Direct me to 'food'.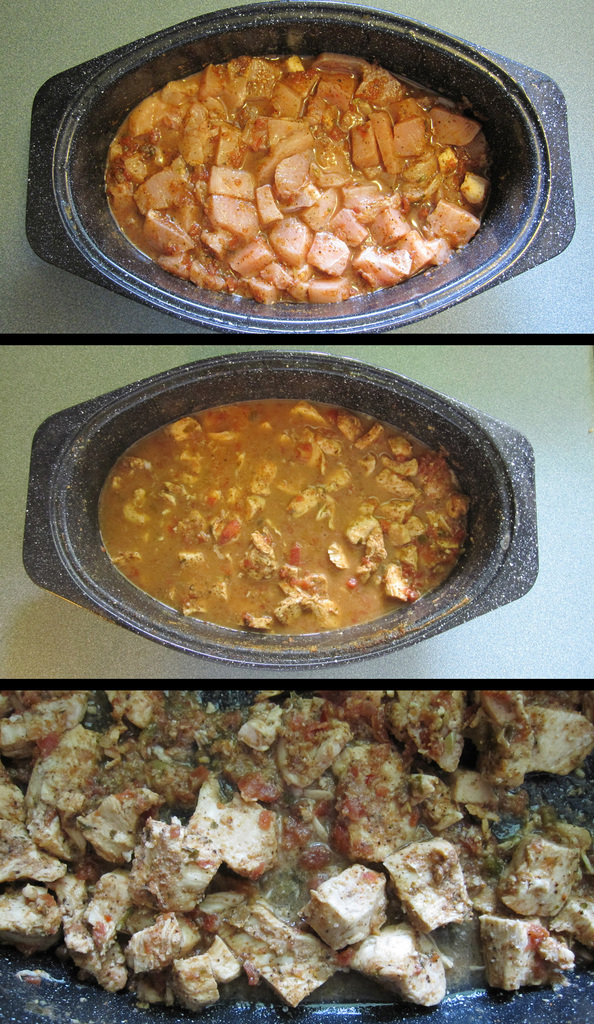
Direction: {"left": 0, "top": 694, "right": 593, "bottom": 1005}.
